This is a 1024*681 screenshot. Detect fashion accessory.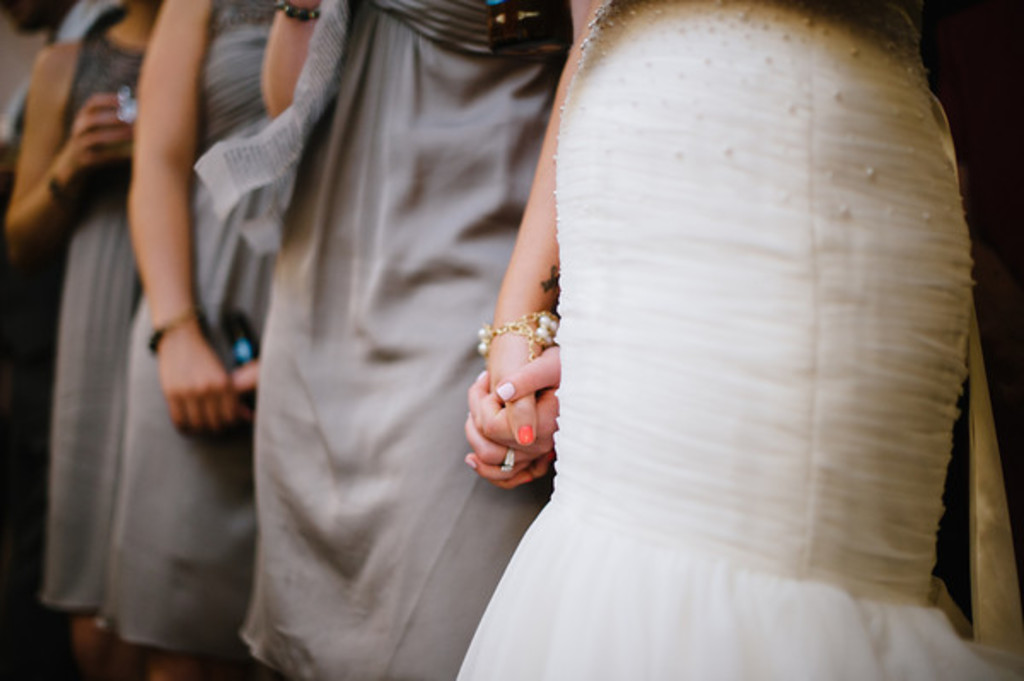
519,423,532,444.
